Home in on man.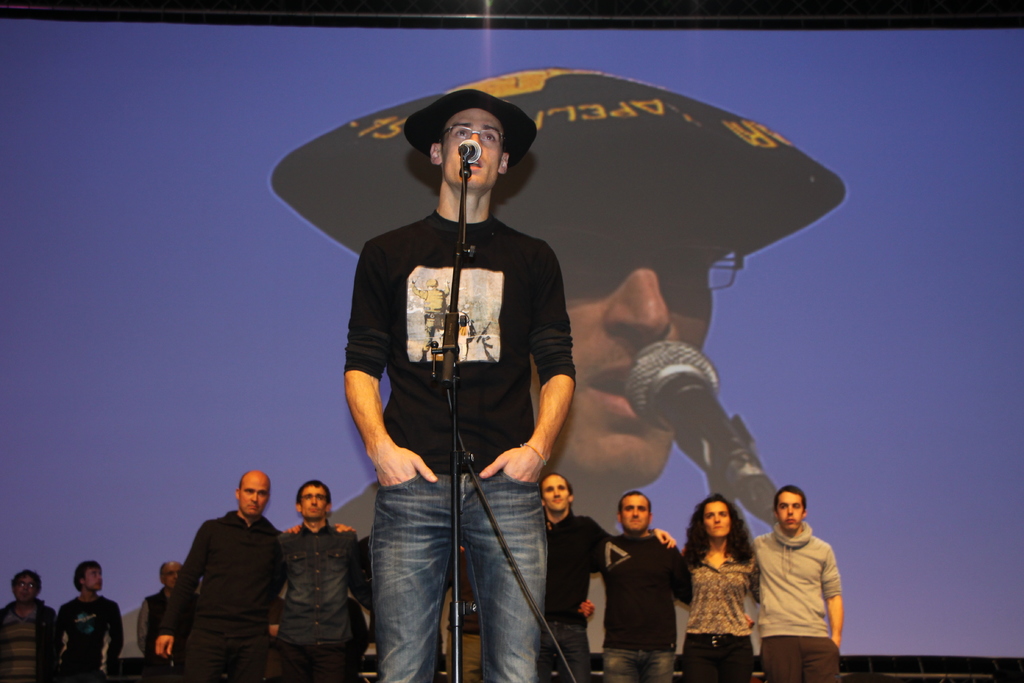
Homed in at [133, 557, 190, 682].
